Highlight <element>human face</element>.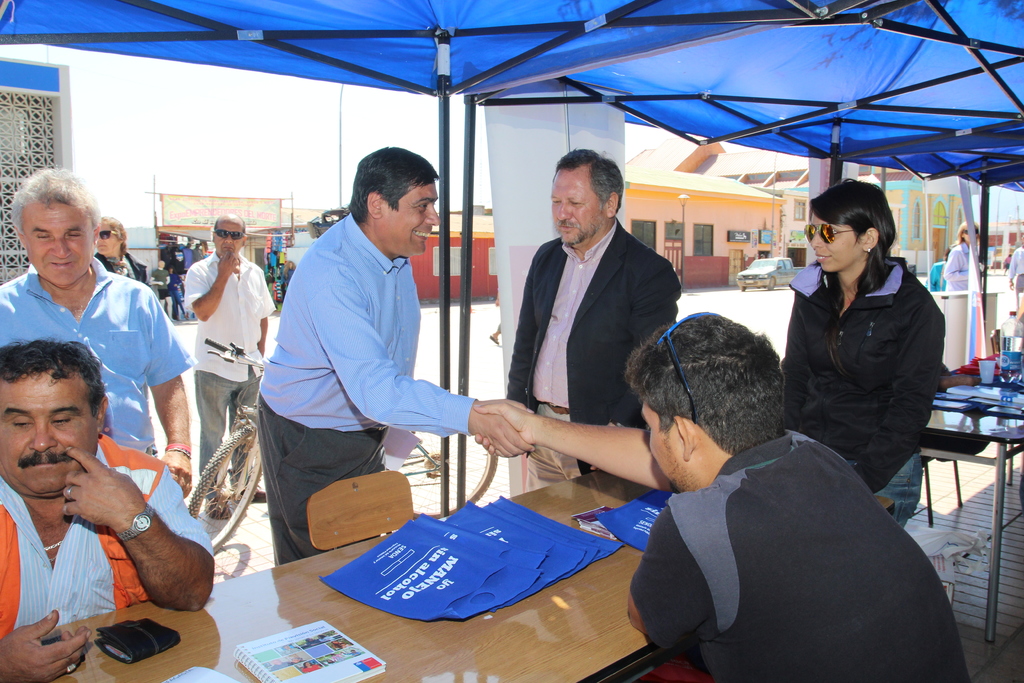
Highlighted region: bbox=[94, 220, 118, 254].
